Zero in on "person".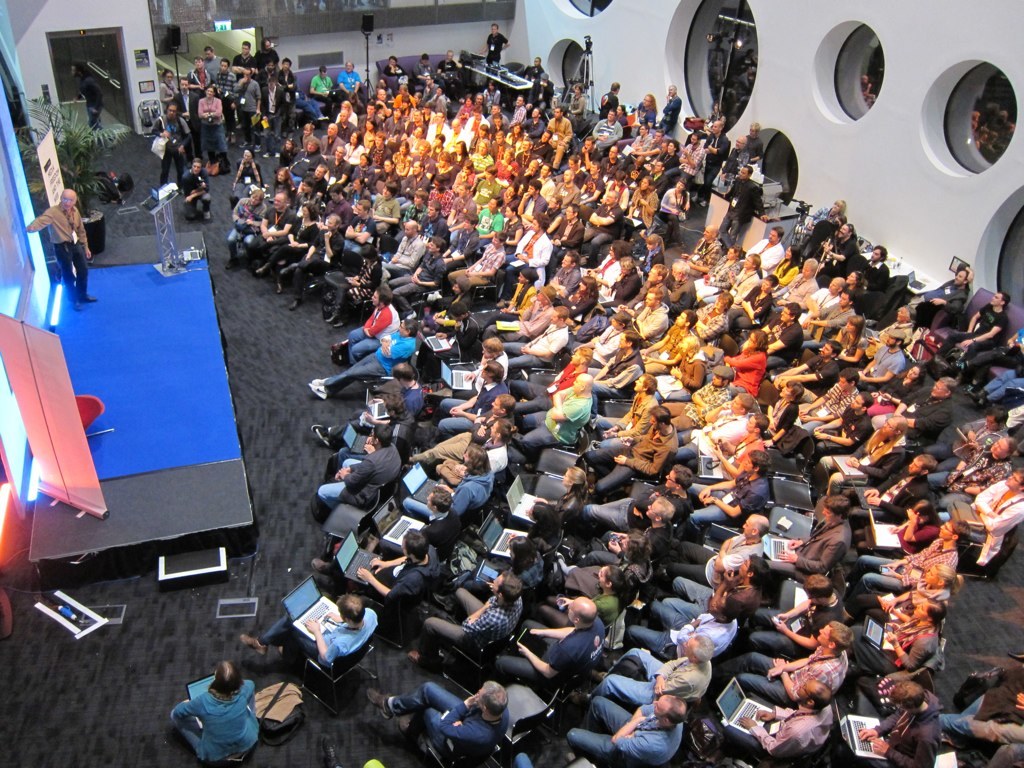
Zeroed in: [x1=626, y1=600, x2=739, y2=658].
